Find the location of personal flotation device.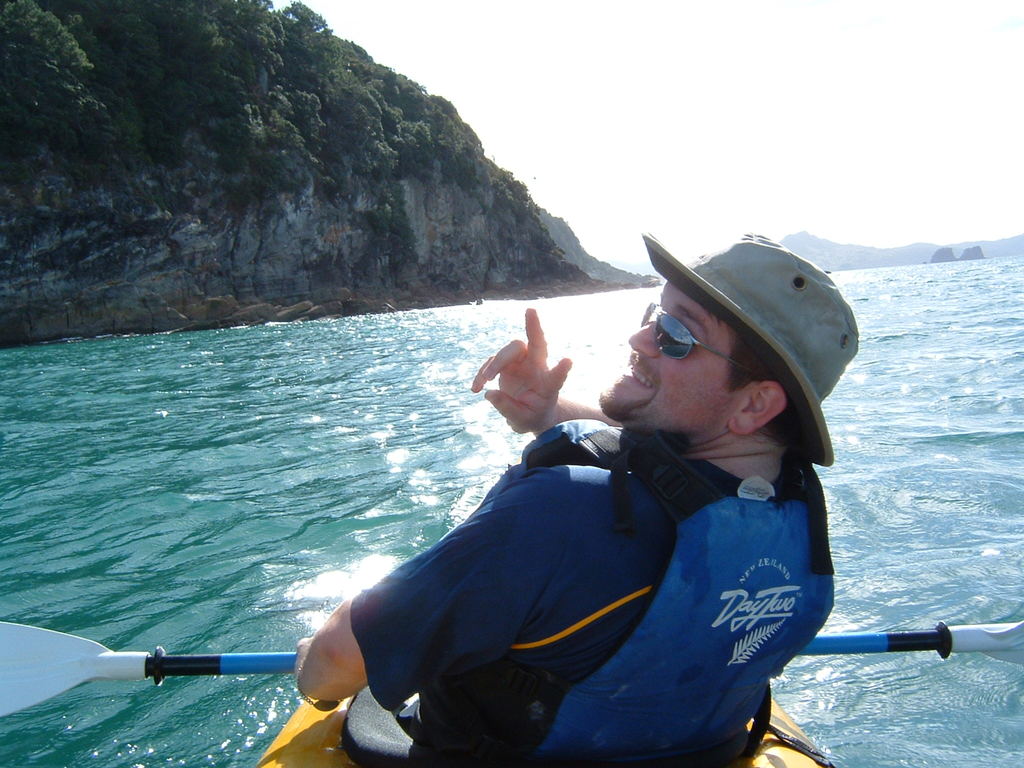
Location: Rect(342, 417, 842, 767).
